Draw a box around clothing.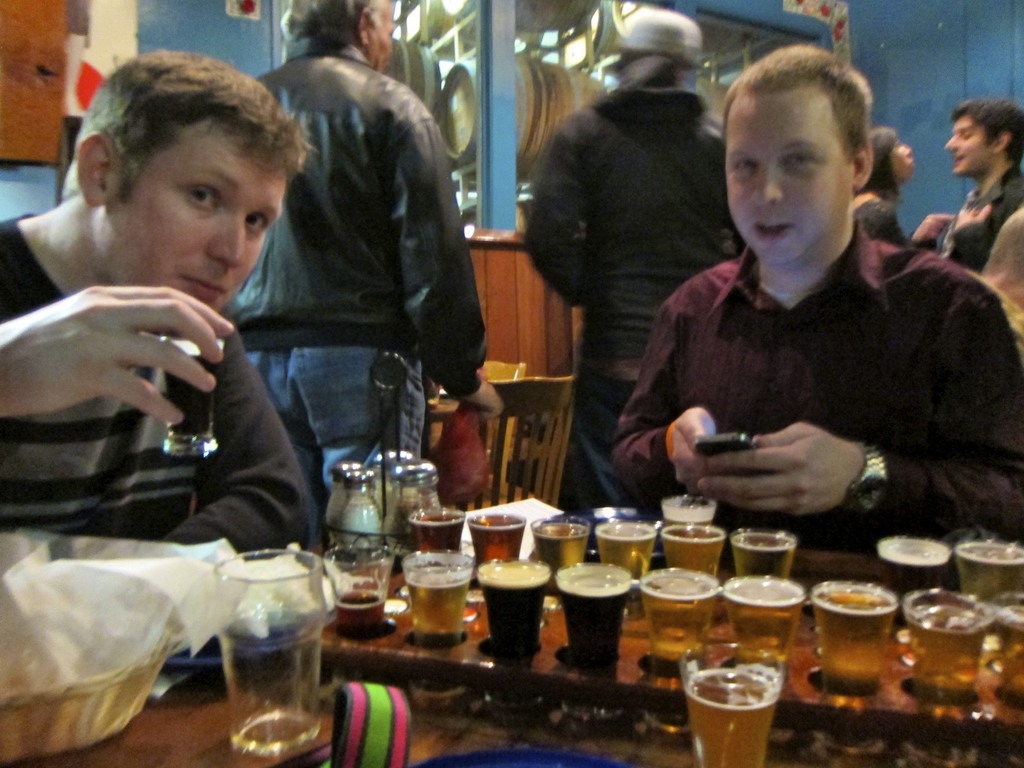
[247, 337, 433, 547].
